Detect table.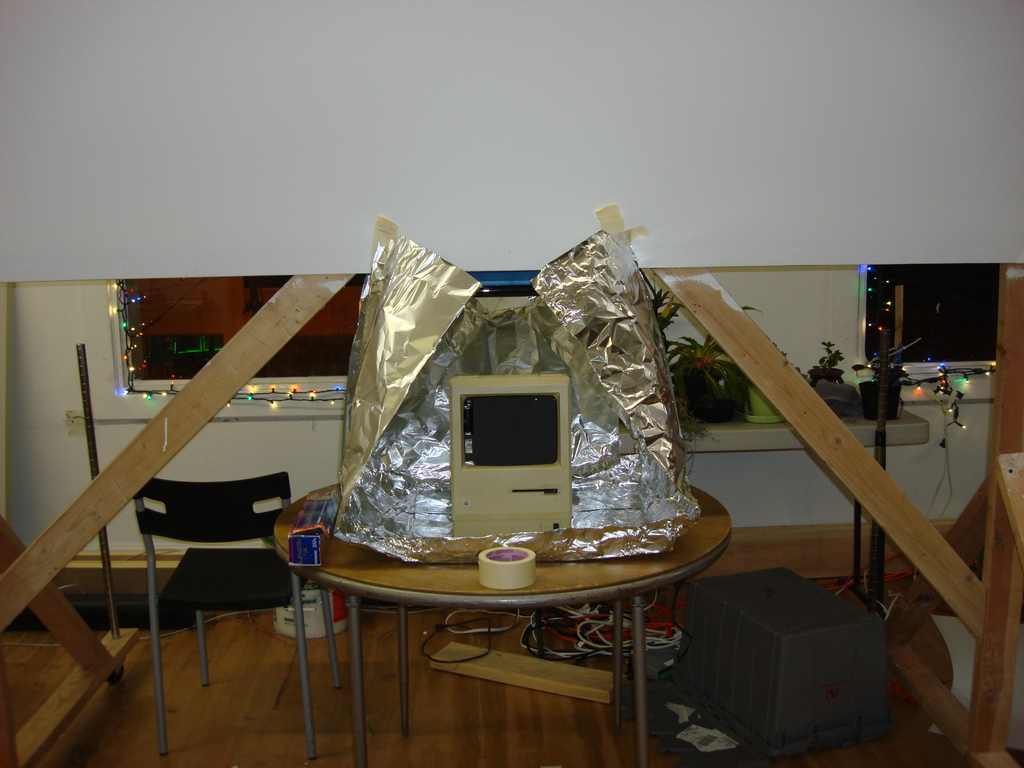
Detected at crop(965, 451, 1023, 766).
